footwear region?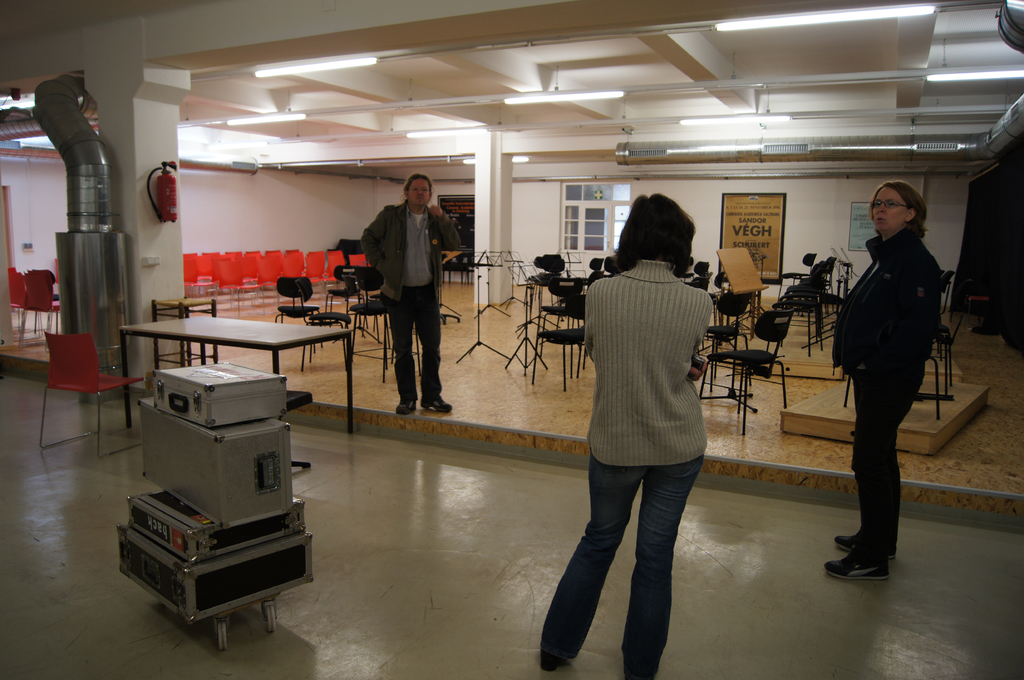
(835, 529, 900, 565)
